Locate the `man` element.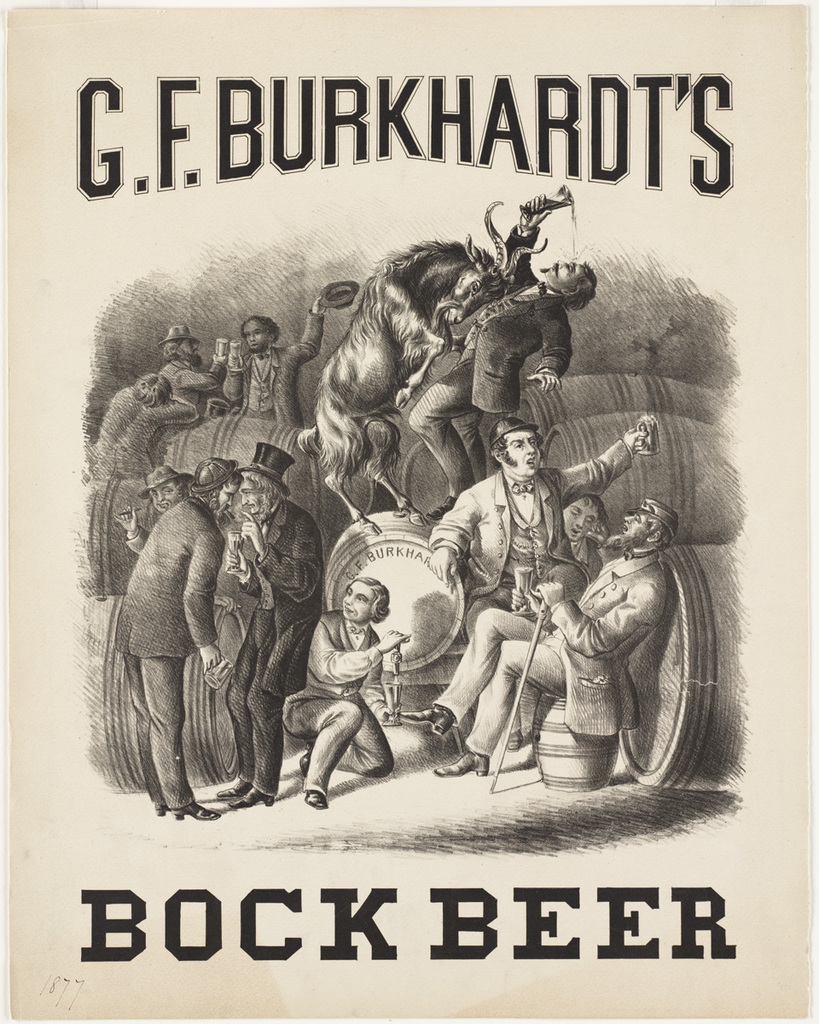
Element bbox: rect(222, 289, 333, 430).
